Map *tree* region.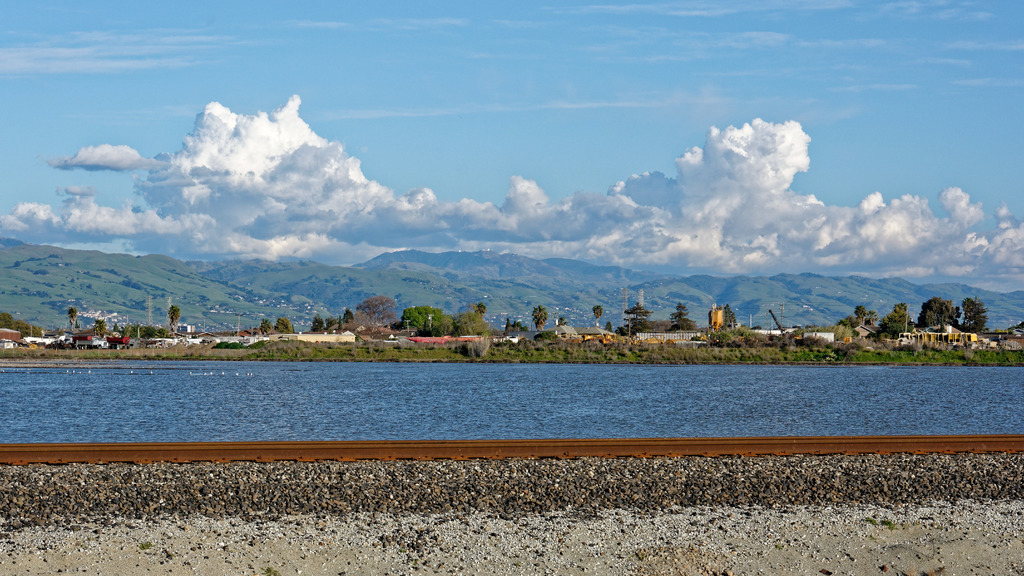
Mapped to [left=668, top=296, right=702, bottom=343].
